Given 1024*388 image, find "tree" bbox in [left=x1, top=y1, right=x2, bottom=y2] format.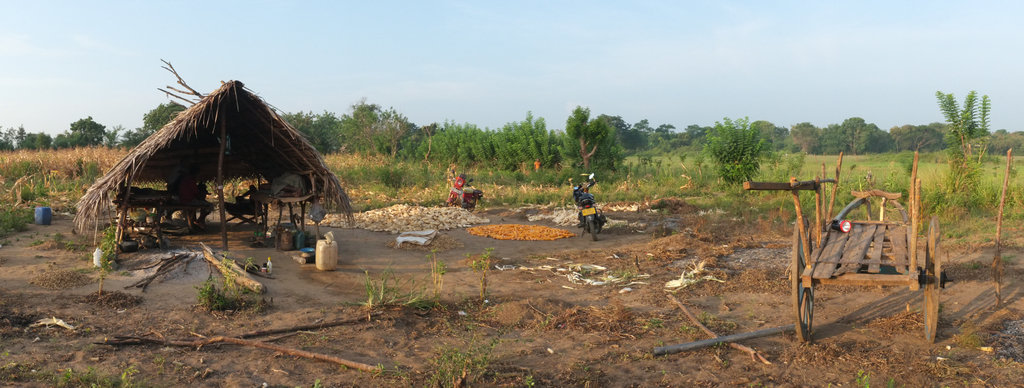
[left=703, top=118, right=767, bottom=187].
